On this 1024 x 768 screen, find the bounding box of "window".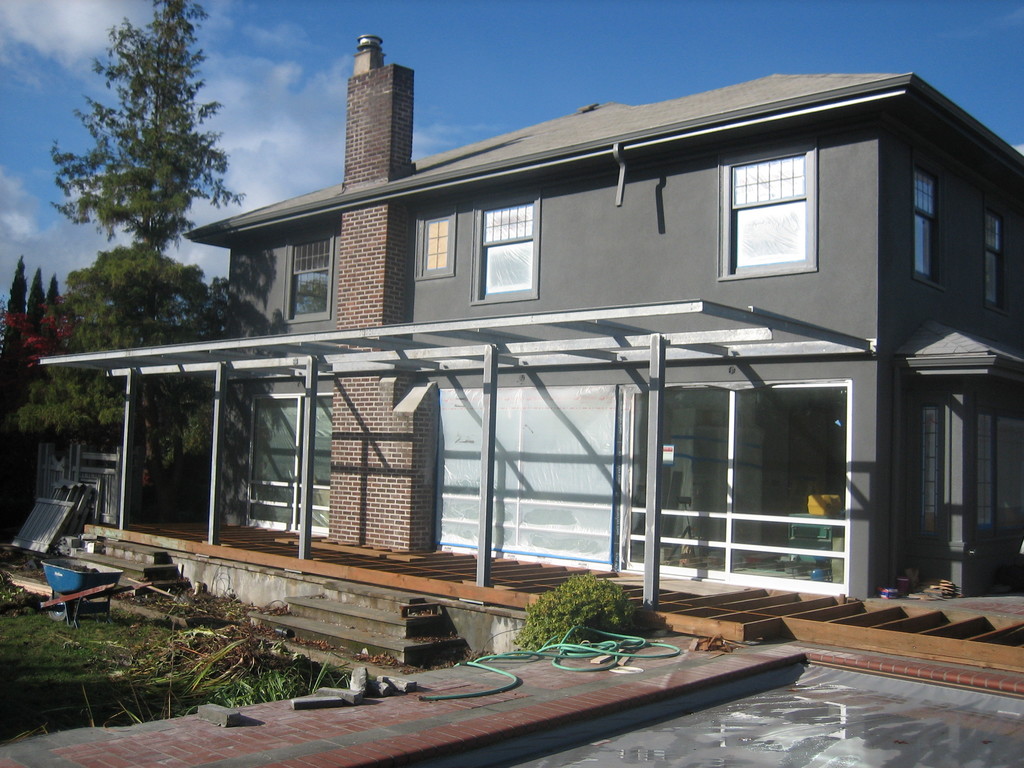
Bounding box: 717,143,819,281.
